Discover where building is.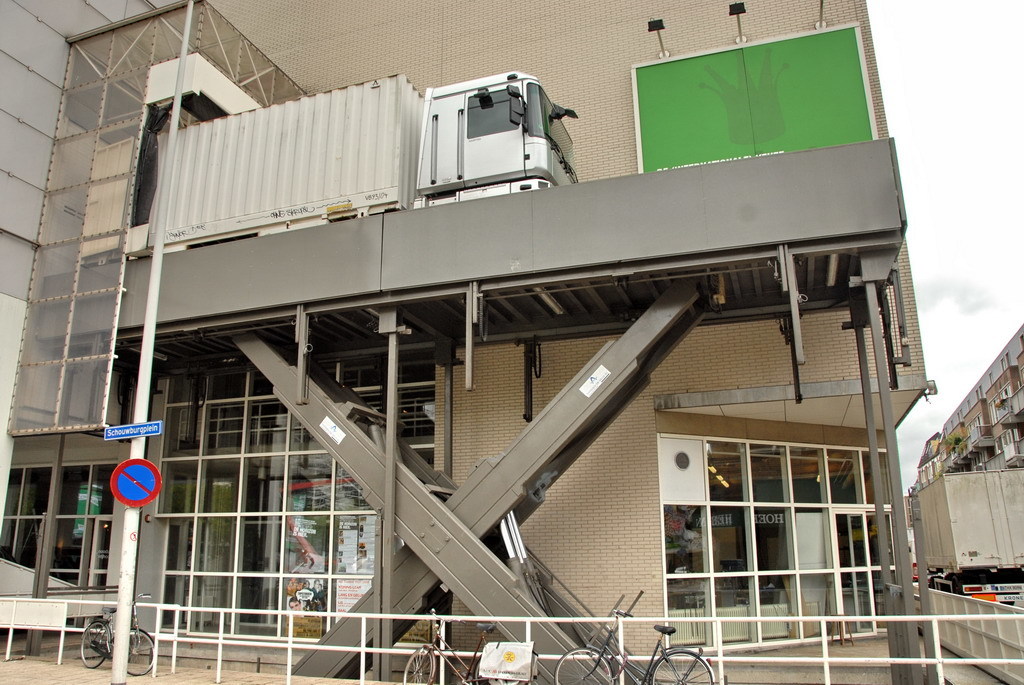
Discovered at 0:0:933:675.
